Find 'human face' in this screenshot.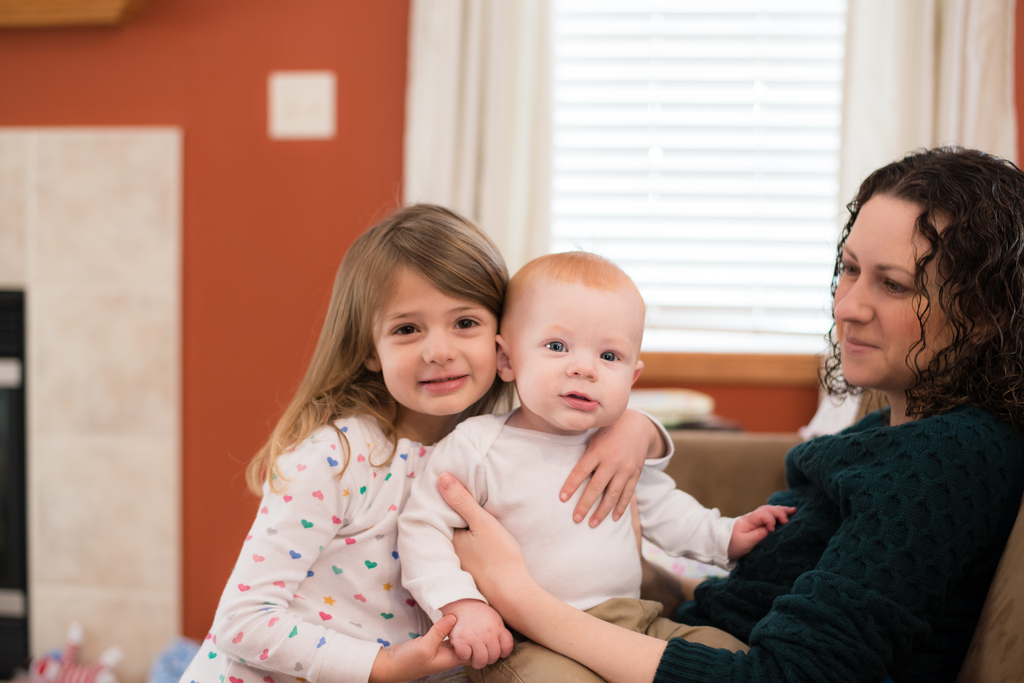
The bounding box for 'human face' is bbox(375, 255, 499, 413).
